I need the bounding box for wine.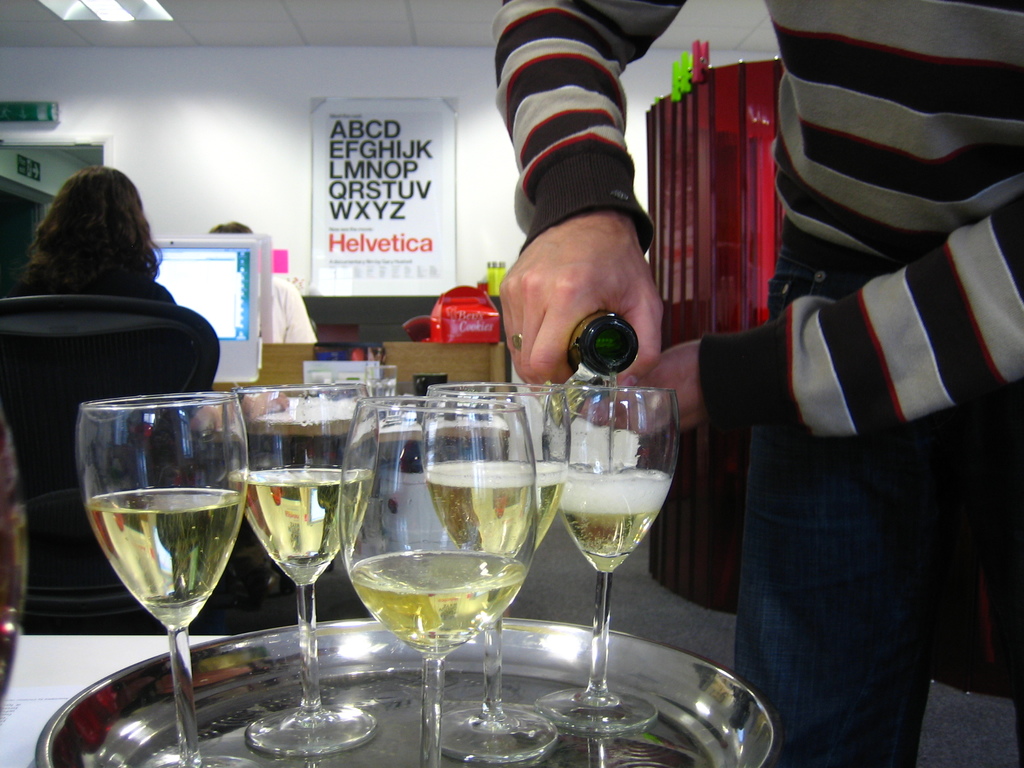
Here it is: box=[580, 347, 621, 408].
